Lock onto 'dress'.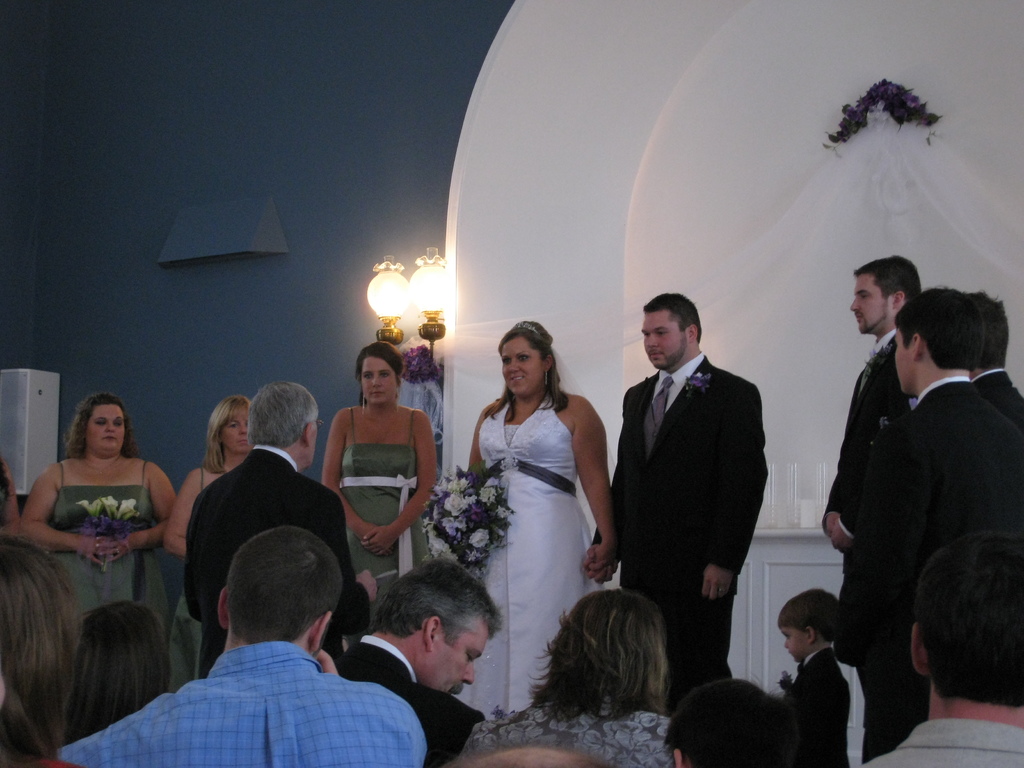
Locked: bbox=(42, 461, 170, 638).
